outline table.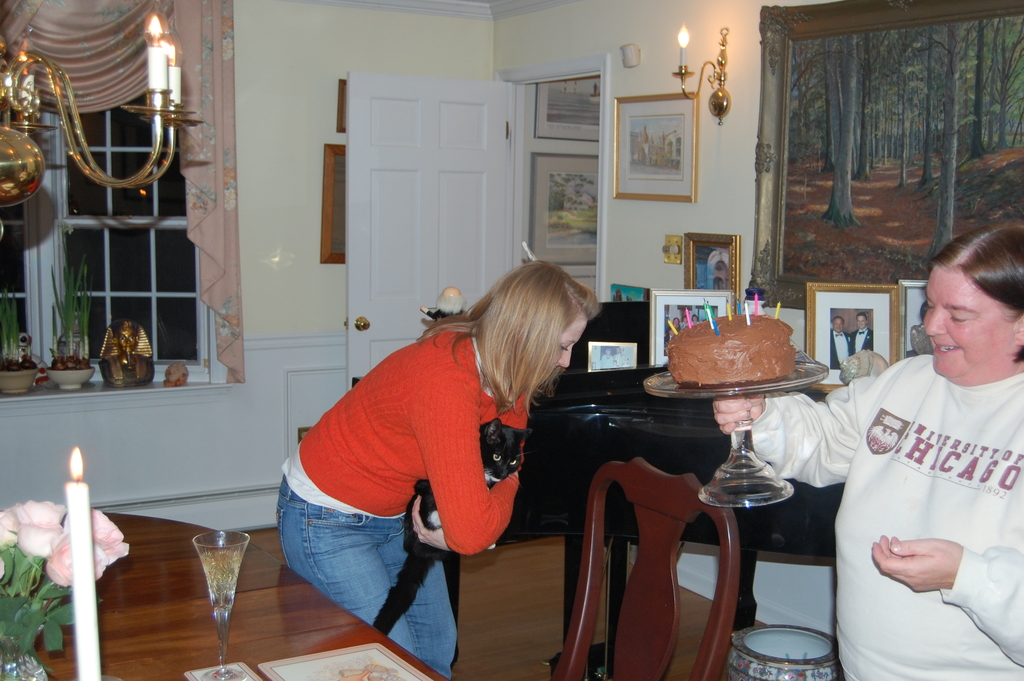
Outline: bbox(0, 513, 459, 680).
